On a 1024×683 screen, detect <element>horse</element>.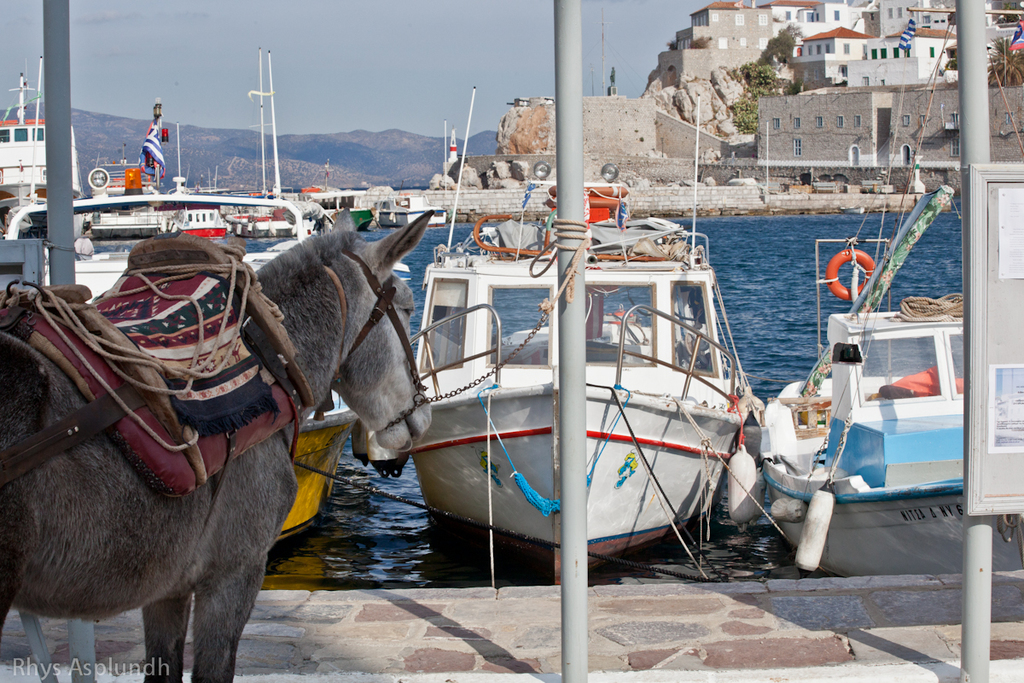
(left=2, top=207, right=439, bottom=682).
